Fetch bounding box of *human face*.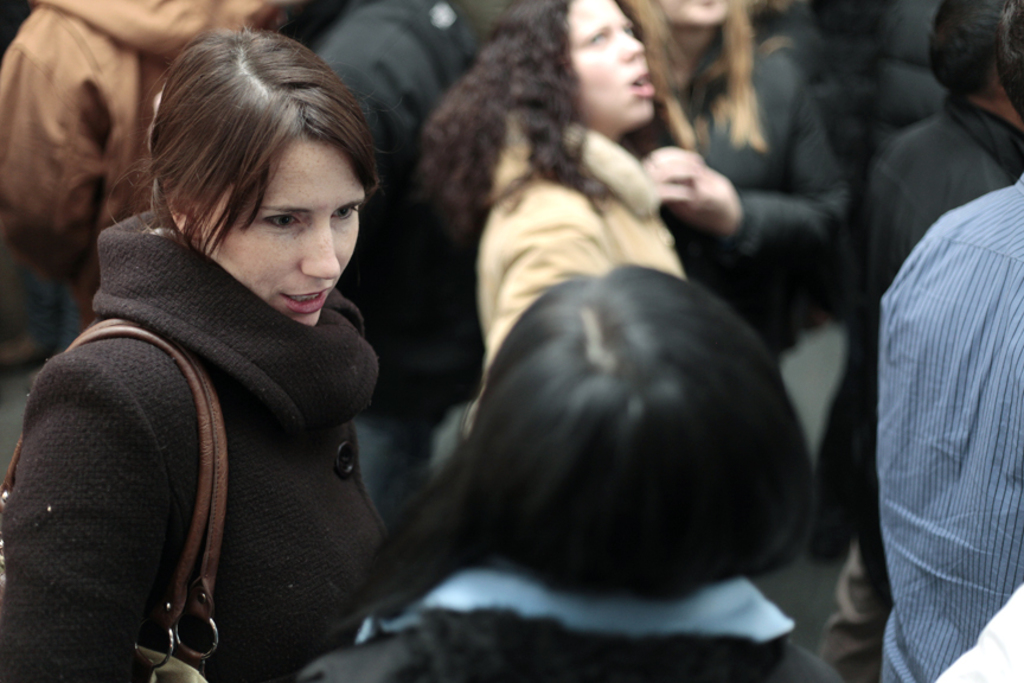
Bbox: (x1=213, y1=143, x2=365, y2=325).
